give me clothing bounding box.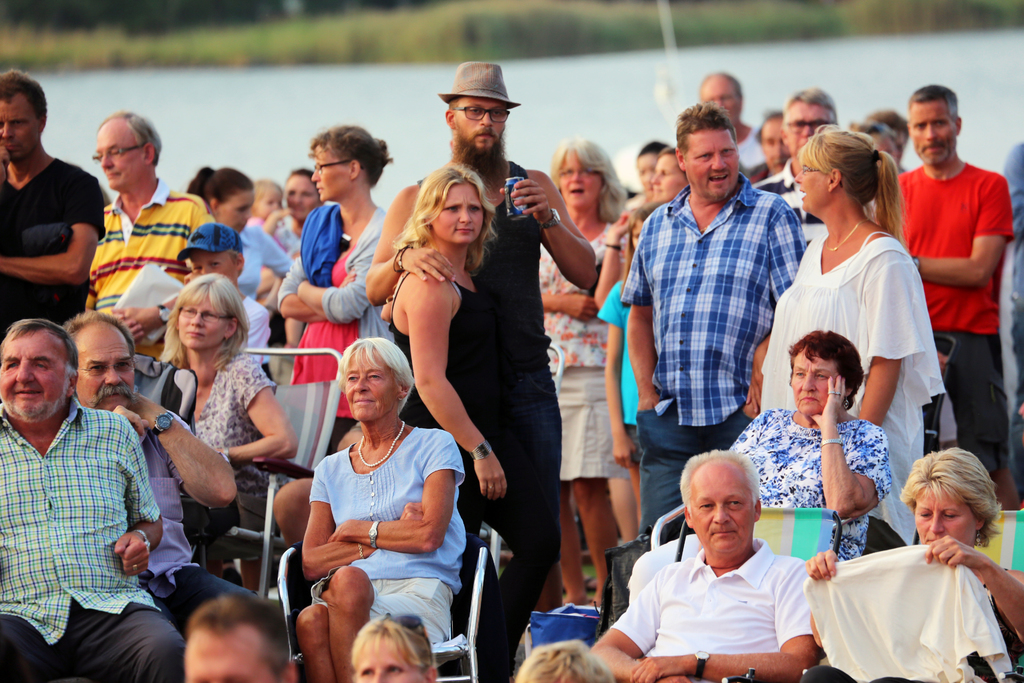
[left=66, top=185, right=218, bottom=338].
